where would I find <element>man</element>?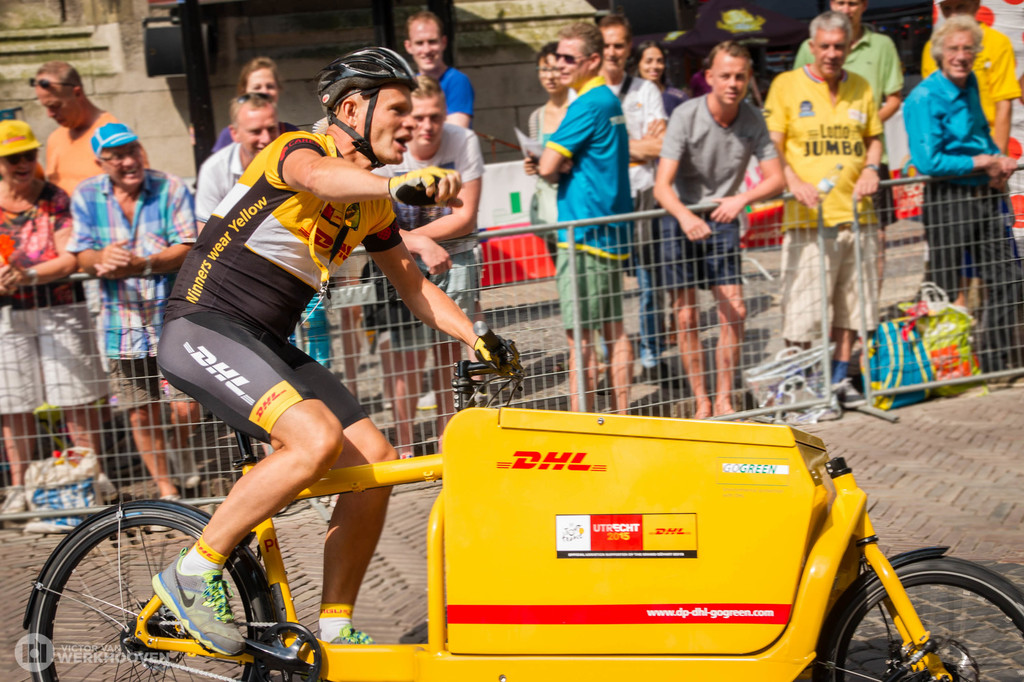
At (x1=764, y1=9, x2=885, y2=417).
